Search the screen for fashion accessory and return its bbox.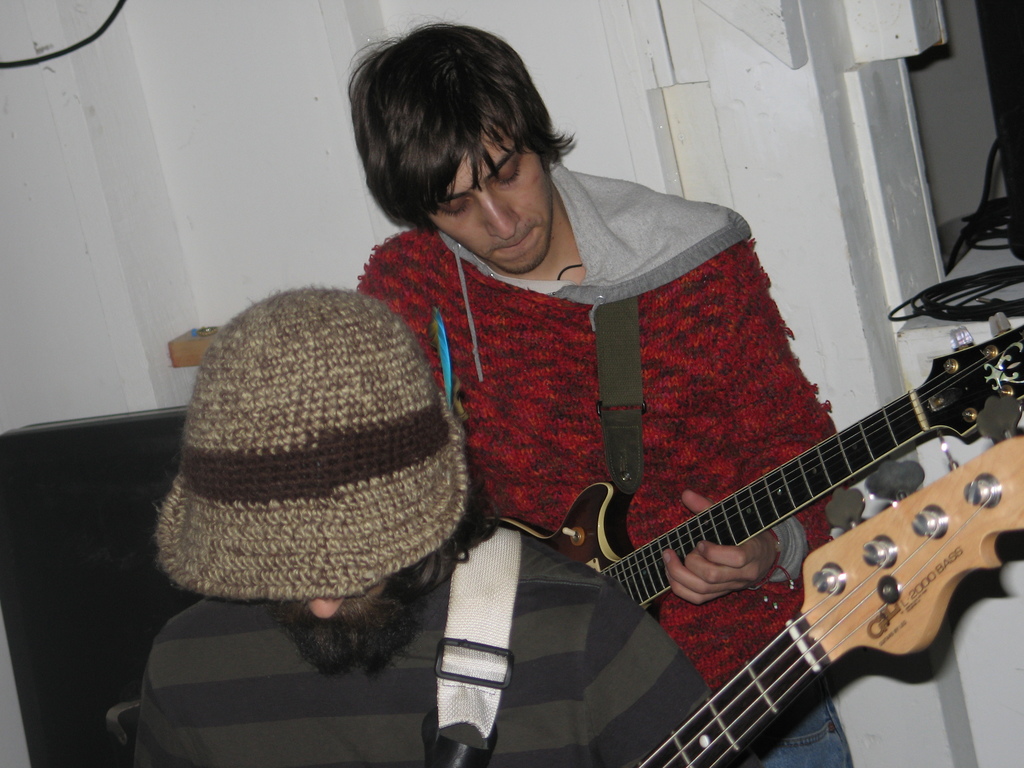
Found: 153 281 472 601.
